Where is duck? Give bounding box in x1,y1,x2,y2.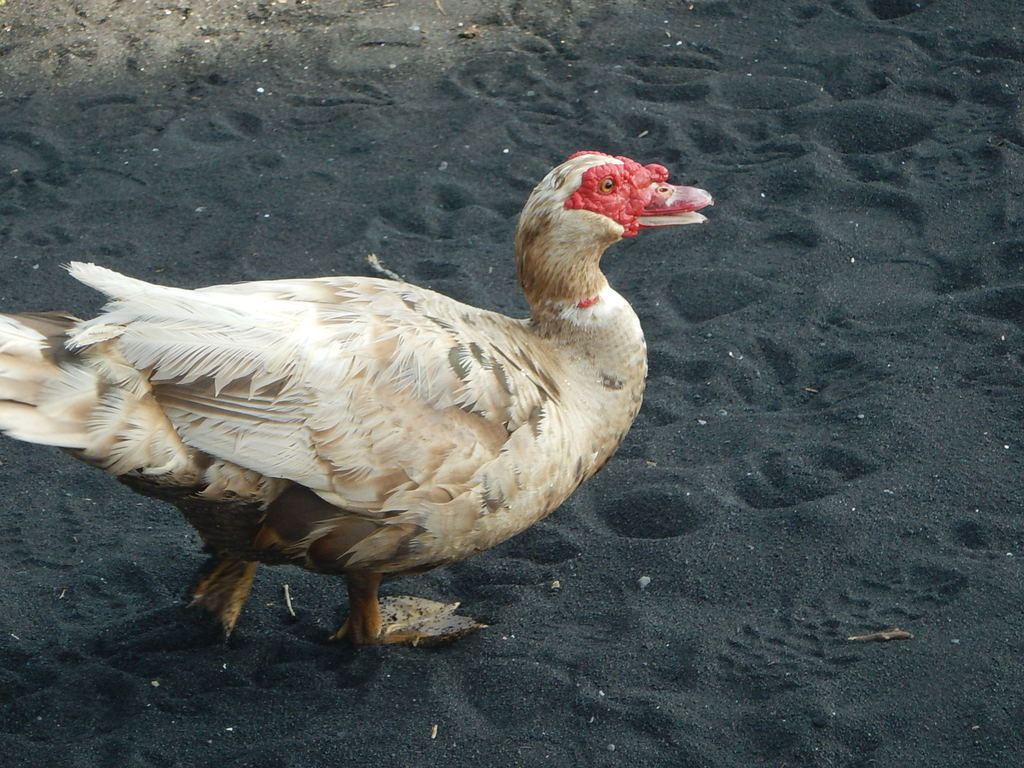
8,120,724,662.
